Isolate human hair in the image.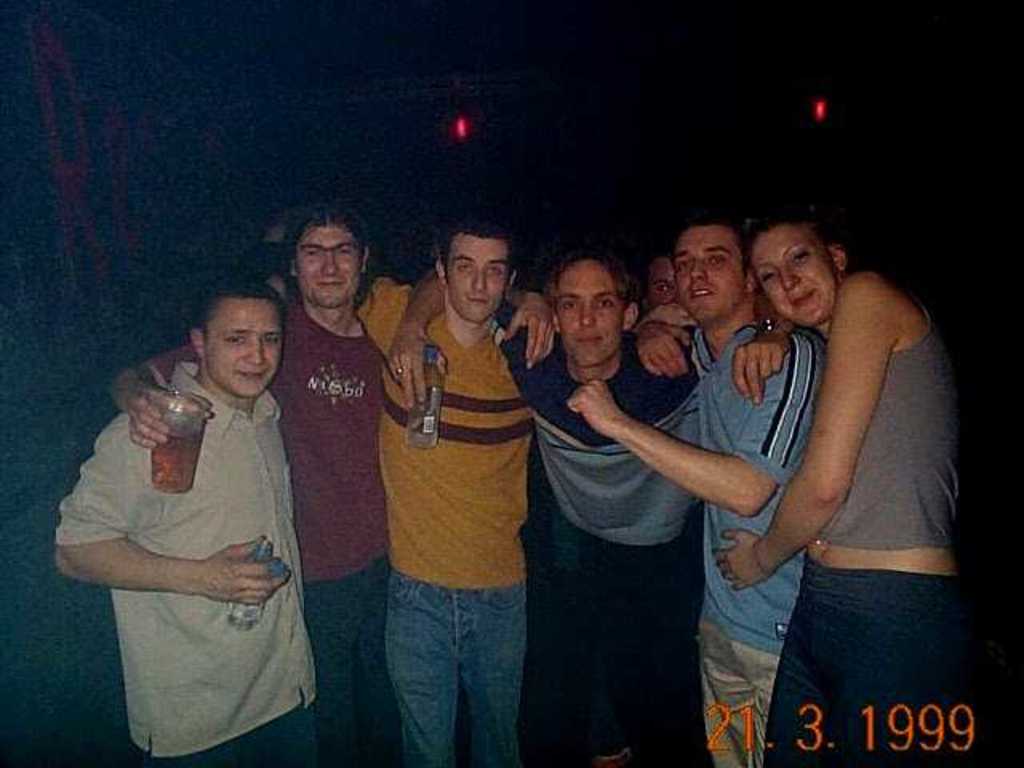
Isolated region: {"x1": 434, "y1": 203, "x2": 517, "y2": 286}.
